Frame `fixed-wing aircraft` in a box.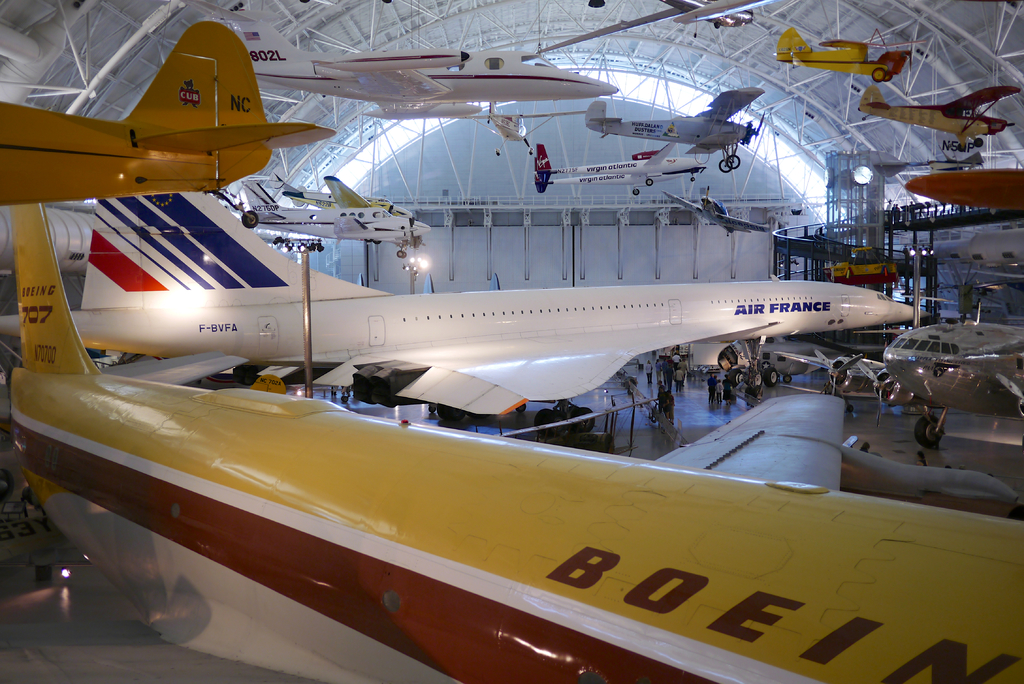
1/21/339/205.
